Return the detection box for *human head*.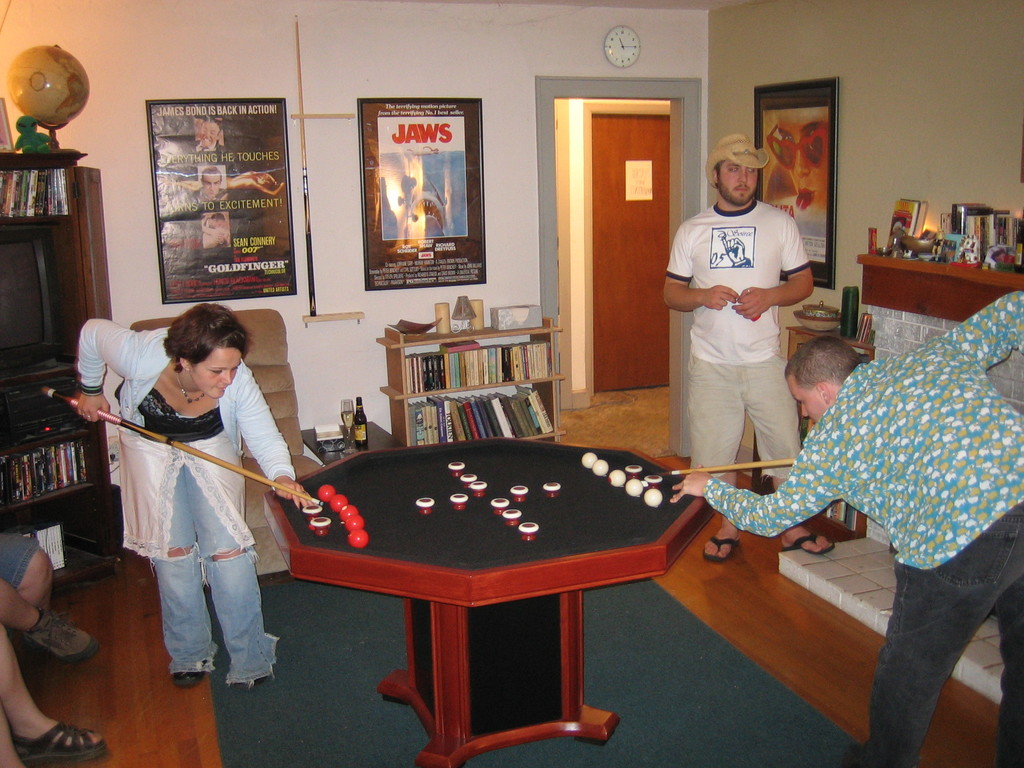
left=154, top=312, right=247, bottom=398.
